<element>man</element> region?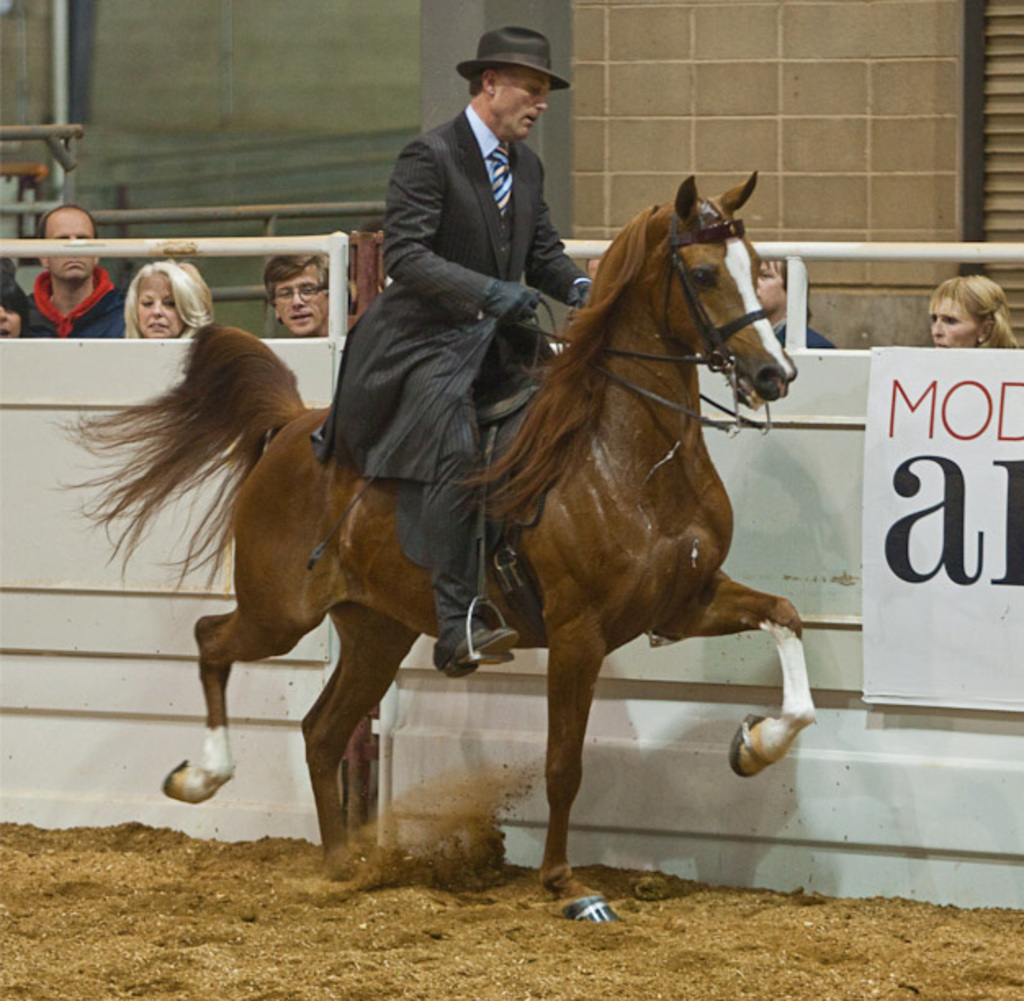
l=0, t=258, r=23, b=337
